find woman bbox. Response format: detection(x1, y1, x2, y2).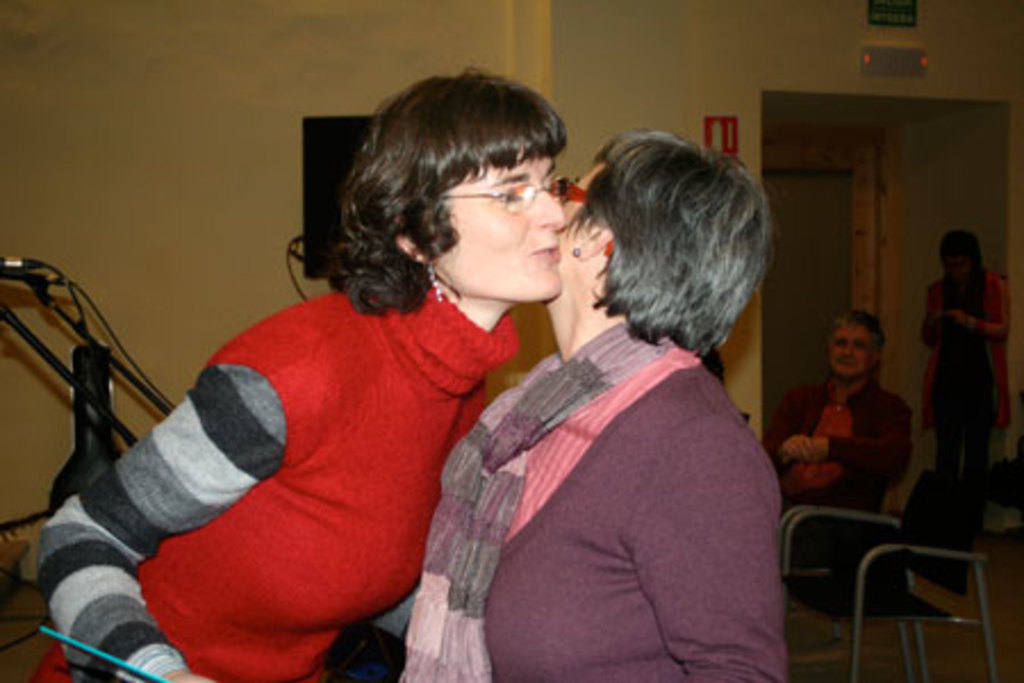
detection(32, 61, 567, 681).
